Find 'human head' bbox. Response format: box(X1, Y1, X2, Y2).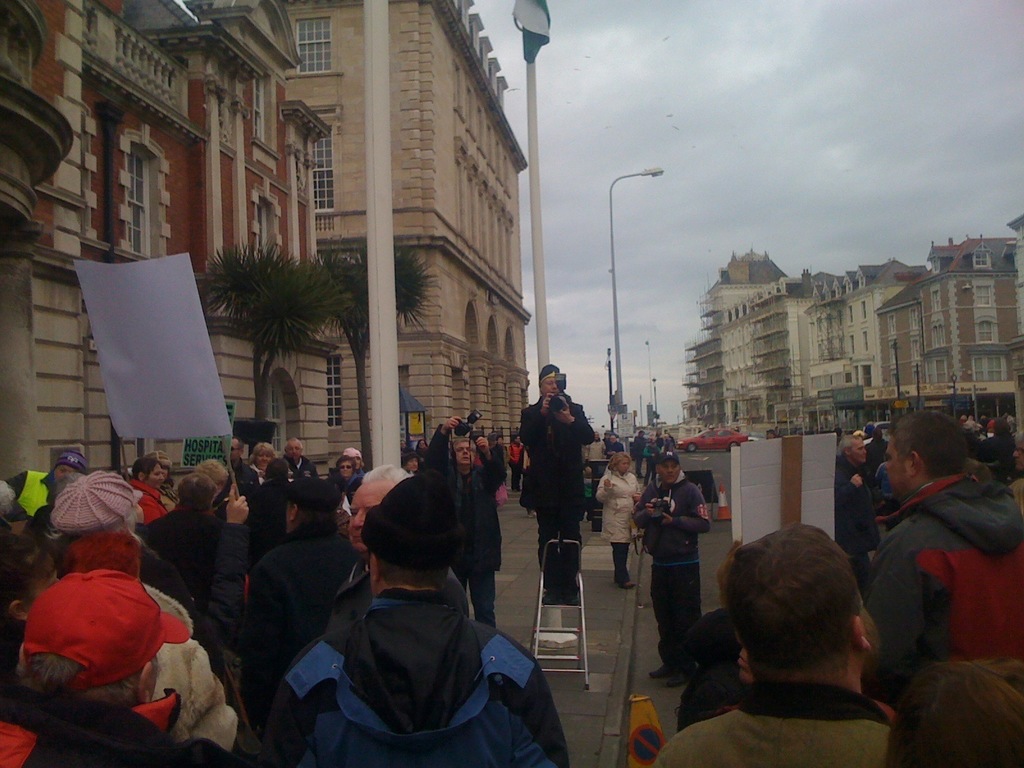
box(356, 479, 449, 590).
